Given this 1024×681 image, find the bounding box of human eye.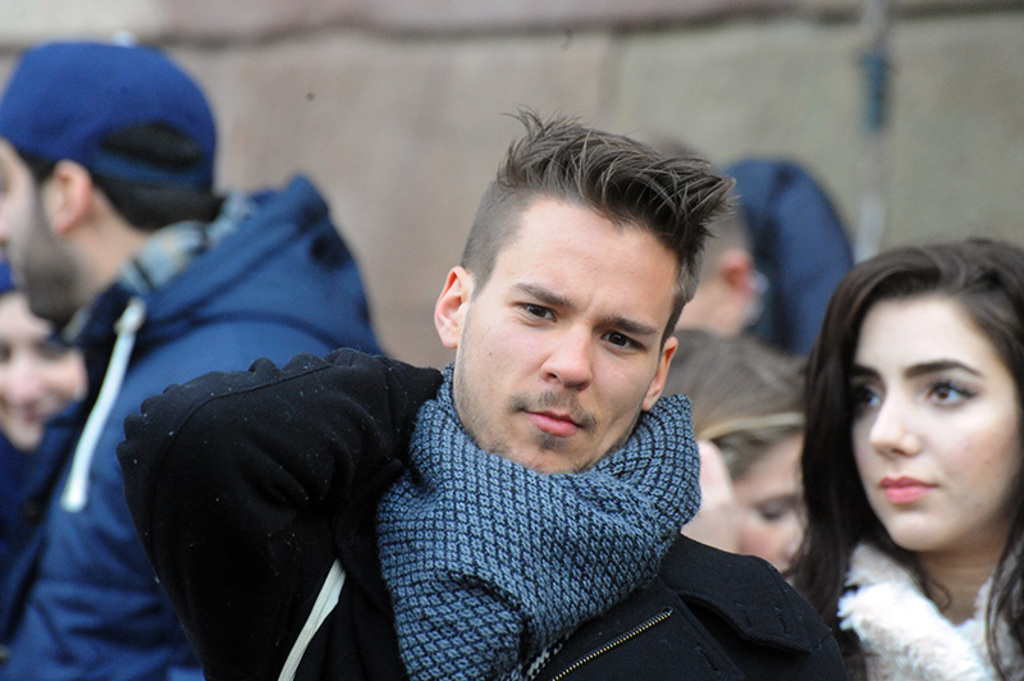
pyautogui.locateOnScreen(852, 376, 882, 417).
